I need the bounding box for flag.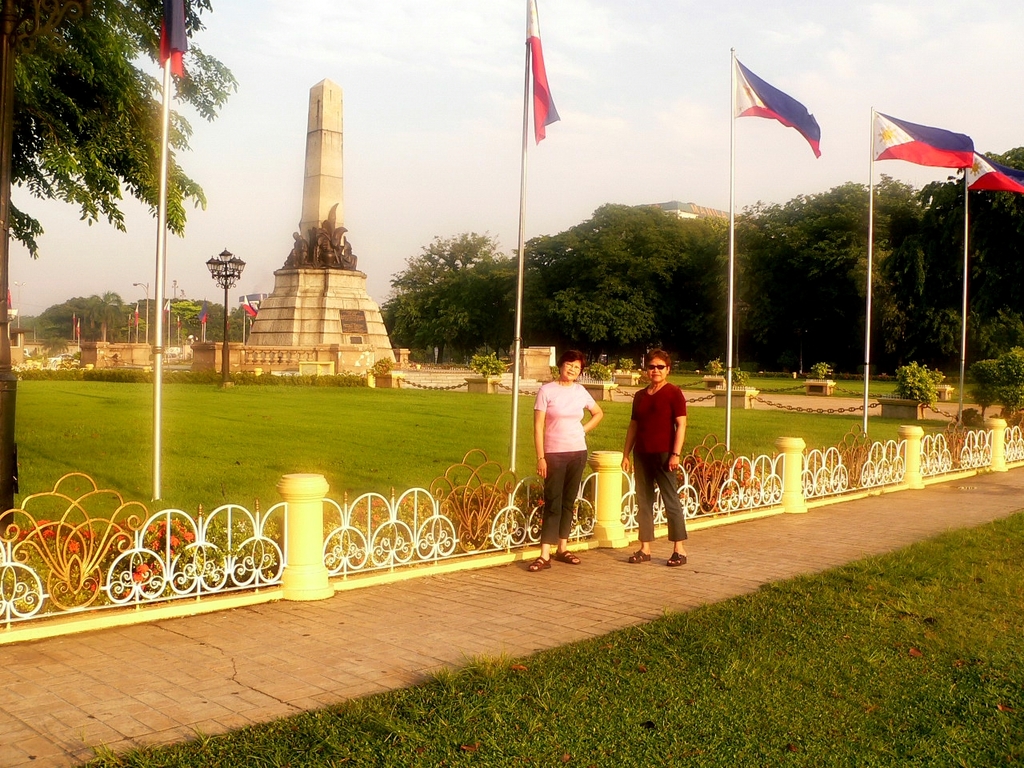
Here it is: box(727, 46, 835, 169).
